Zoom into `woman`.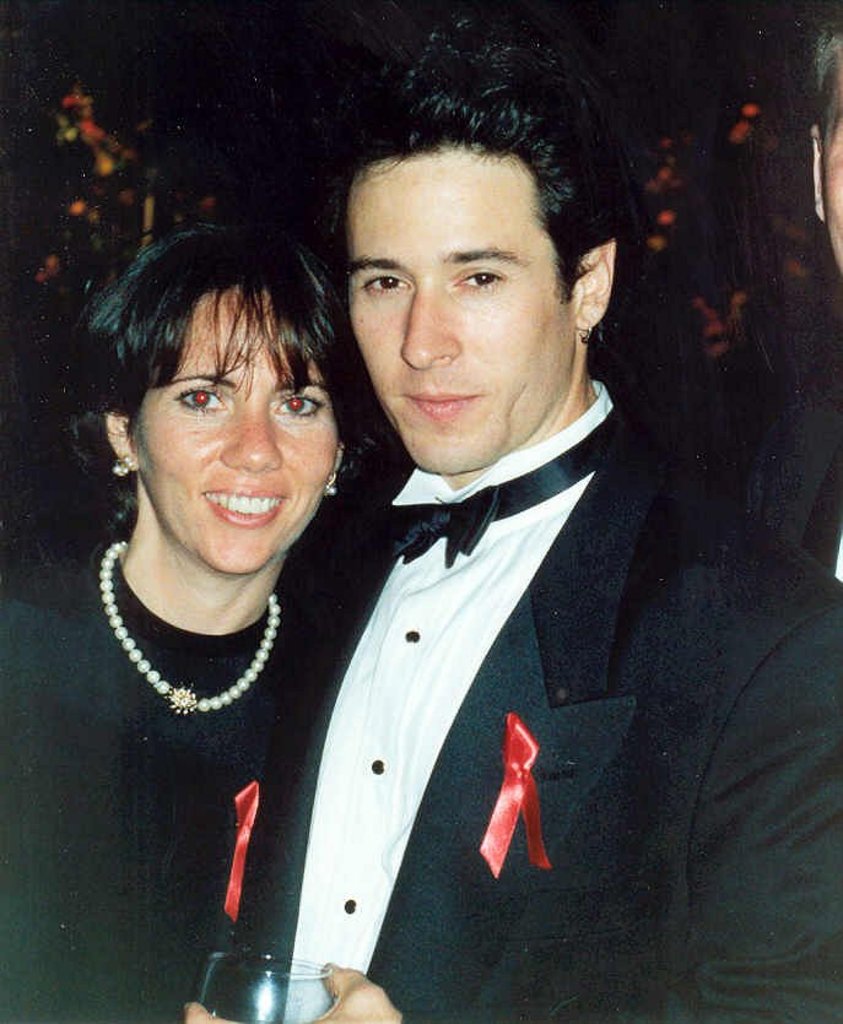
Zoom target: pyautogui.locateOnScreen(0, 226, 360, 1019).
